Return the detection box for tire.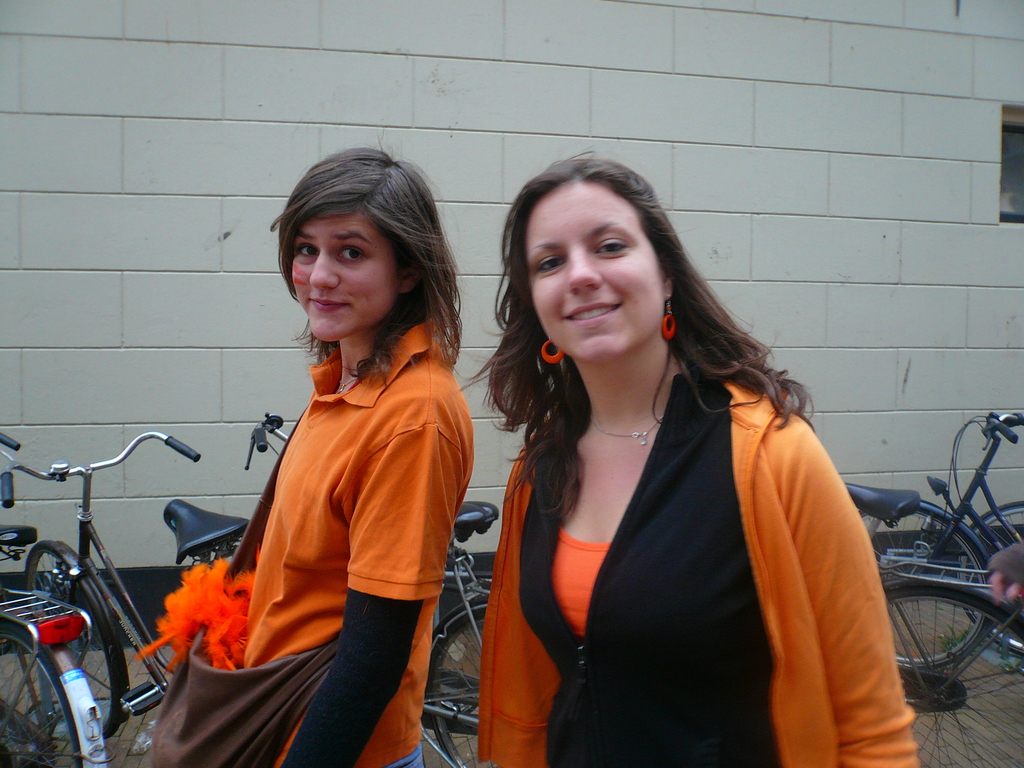
bbox=(870, 512, 991, 671).
